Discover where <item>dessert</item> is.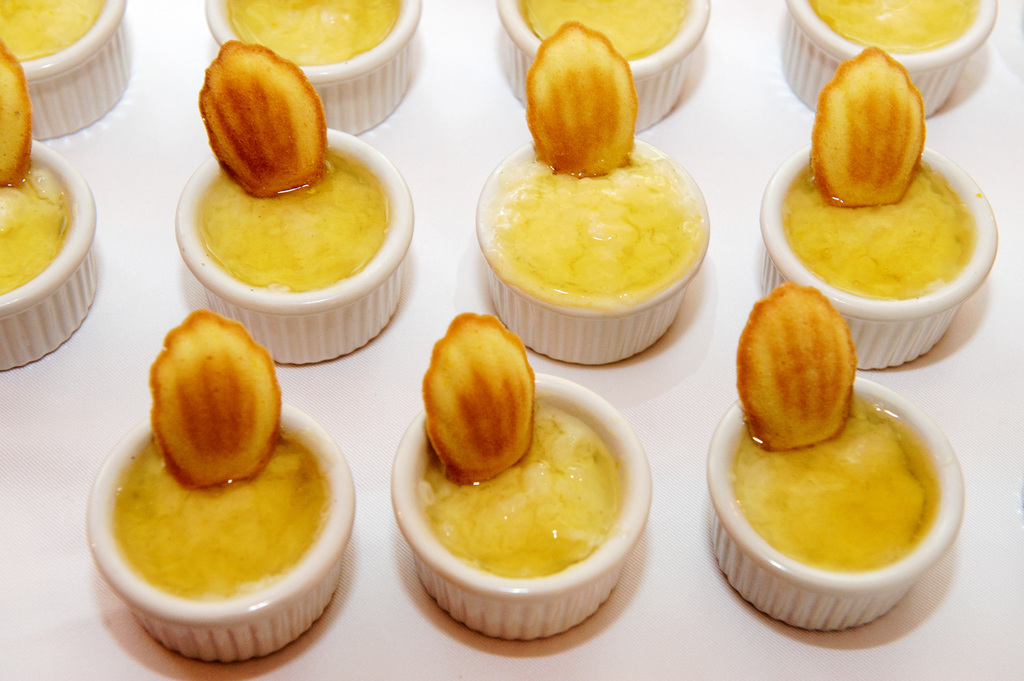
Discovered at (left=102, top=357, right=334, bottom=666).
